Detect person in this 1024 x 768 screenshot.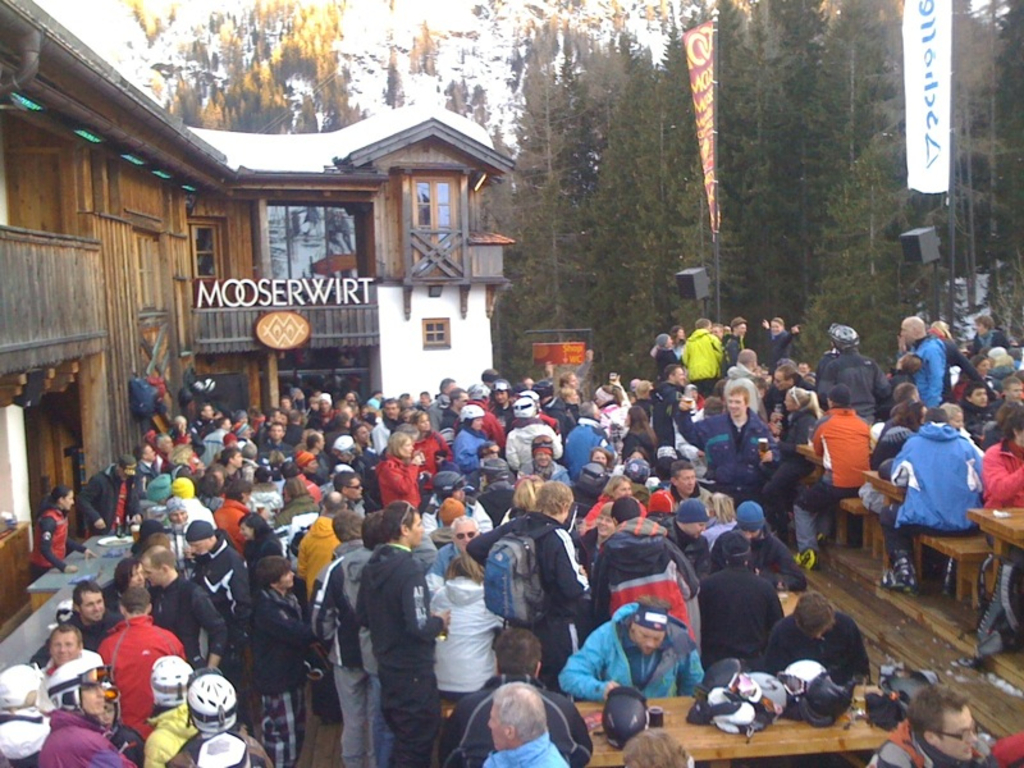
Detection: 329,470,369,522.
